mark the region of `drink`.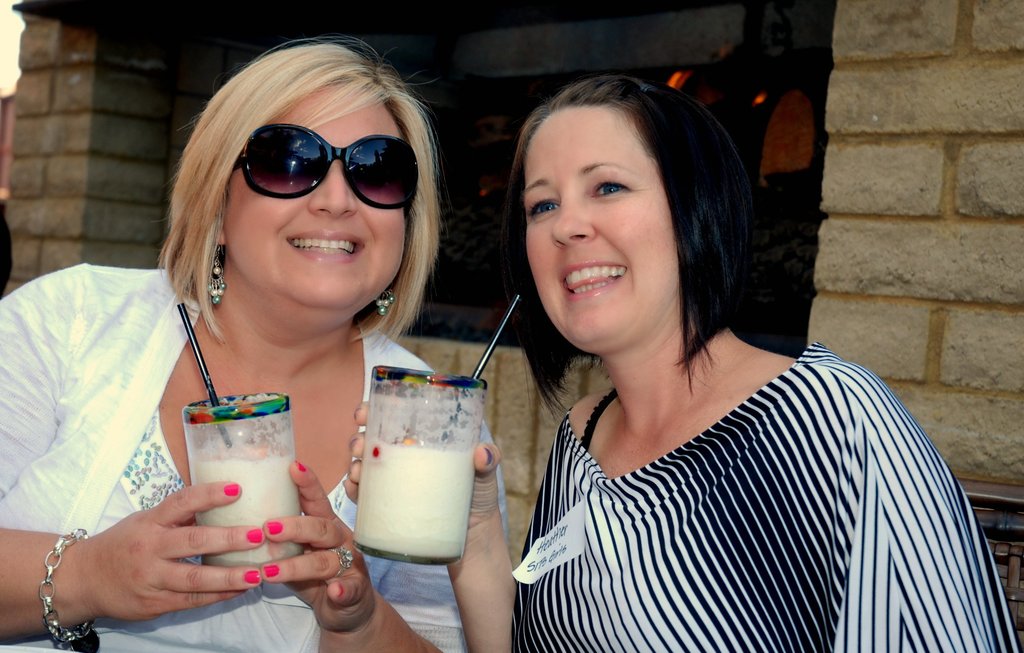
Region: [188, 451, 296, 576].
